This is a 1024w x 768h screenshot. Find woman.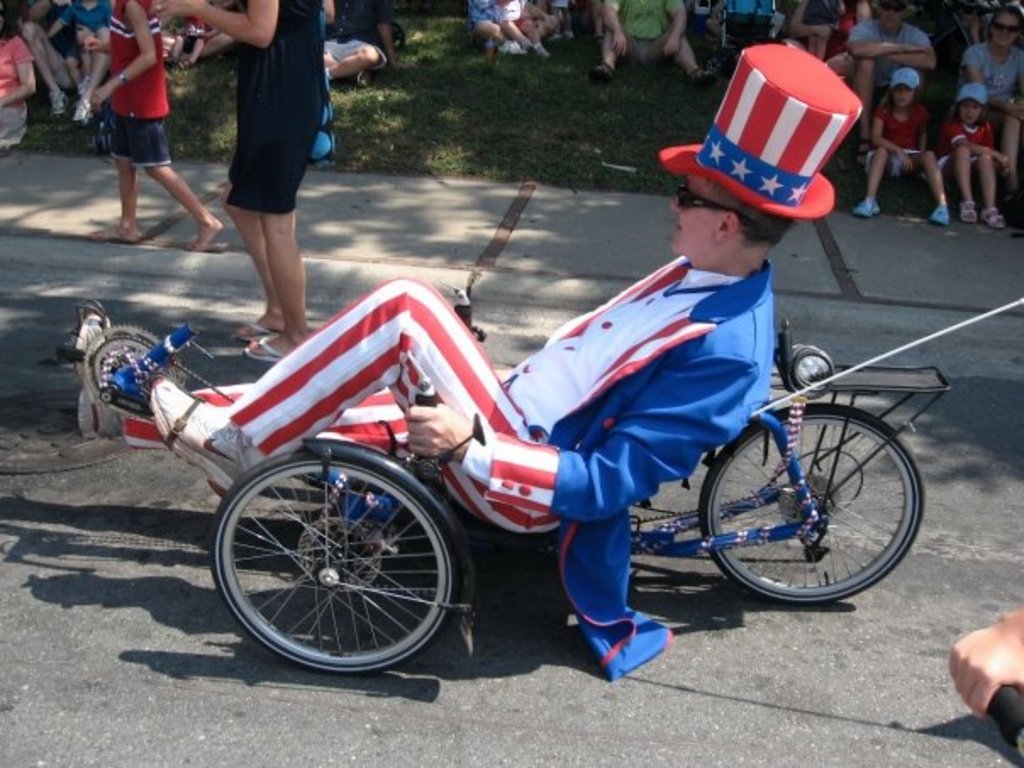
Bounding box: bbox(958, 7, 1022, 210).
